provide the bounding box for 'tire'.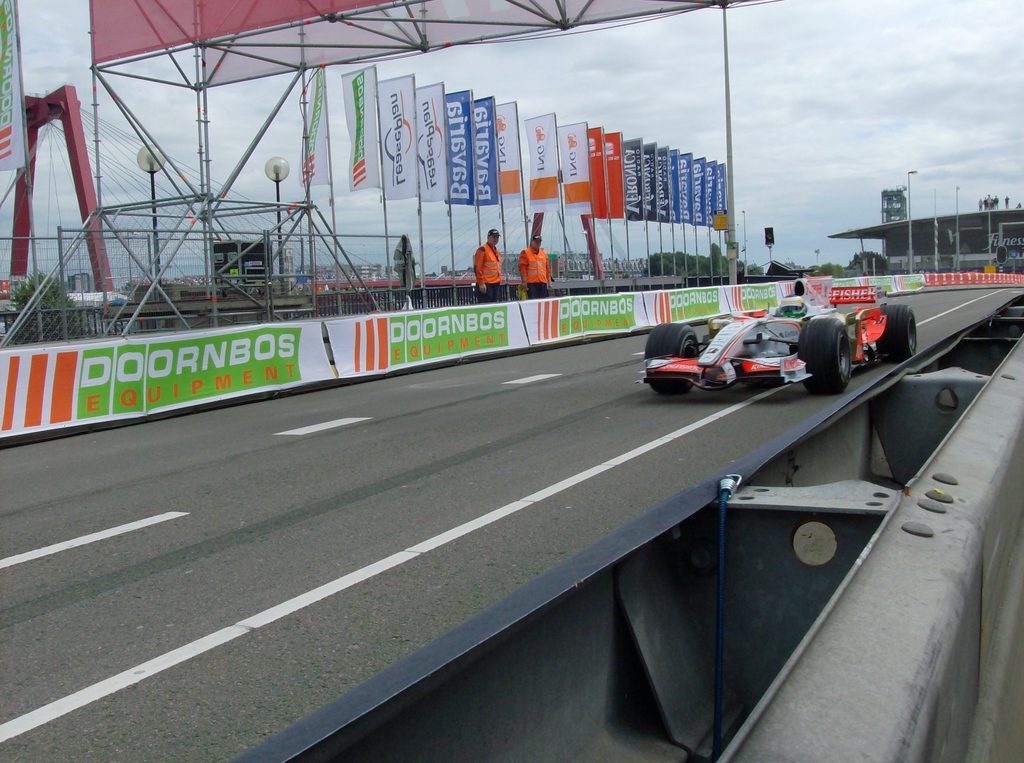
[x1=644, y1=326, x2=699, y2=394].
